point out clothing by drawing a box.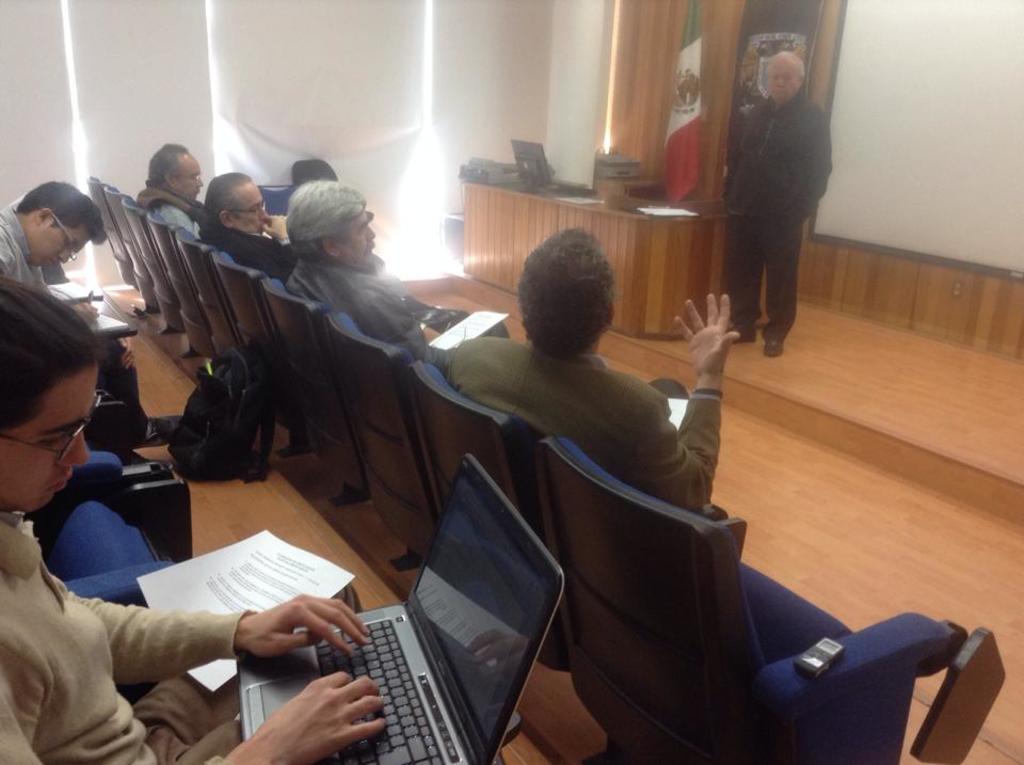
x1=0, y1=505, x2=255, y2=764.
